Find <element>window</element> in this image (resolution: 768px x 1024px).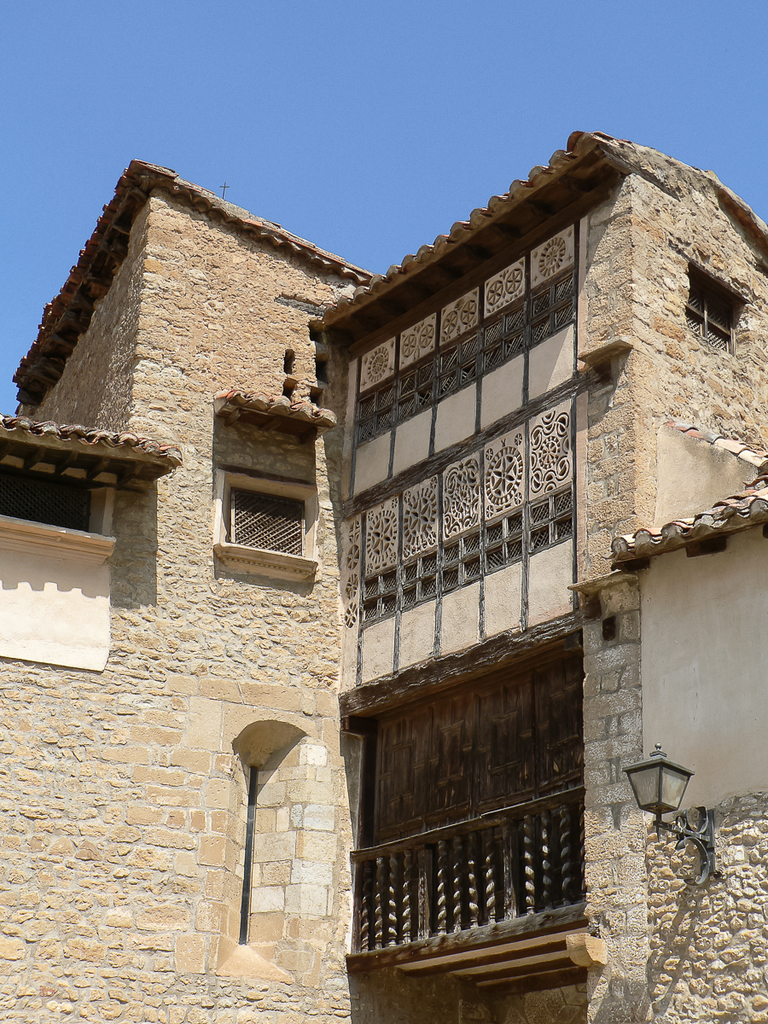
[218,490,309,552].
